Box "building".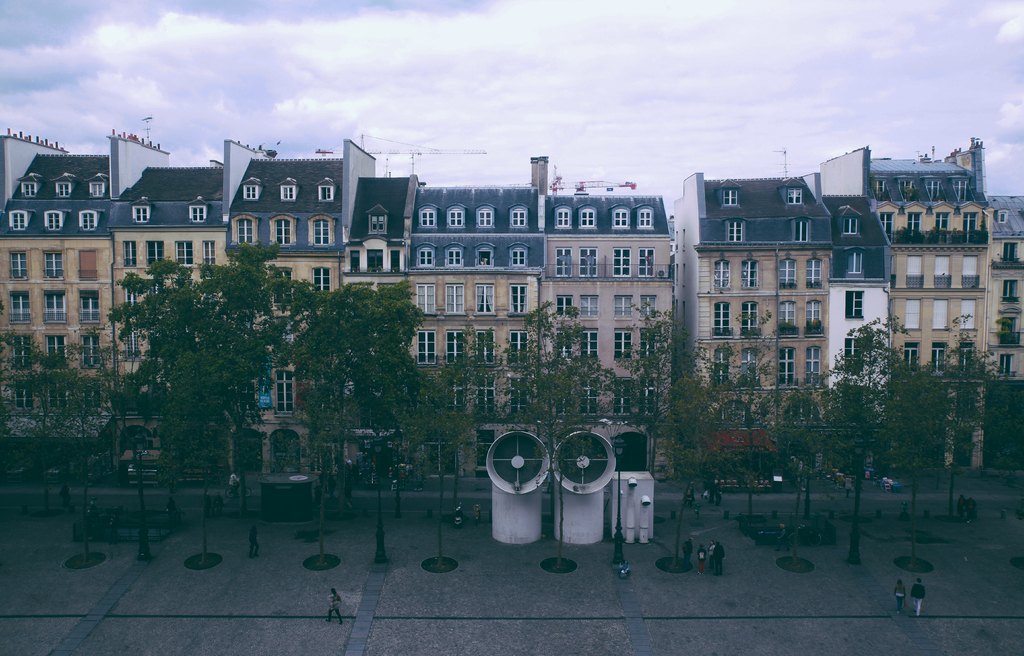
region(674, 169, 812, 443).
